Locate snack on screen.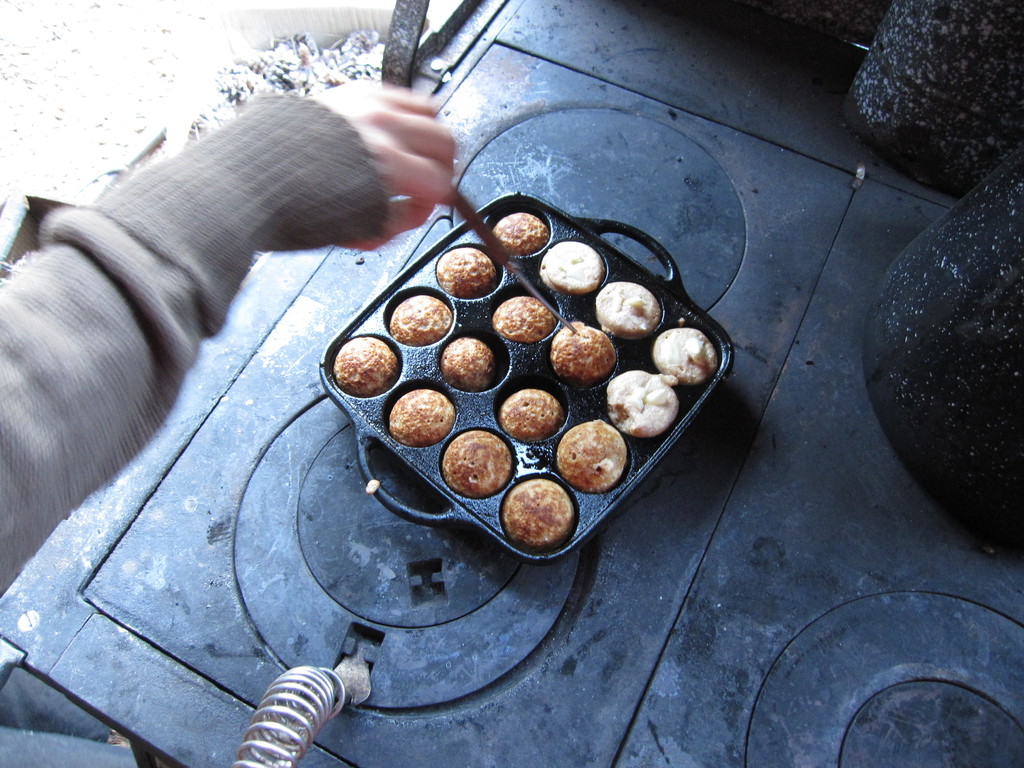
On screen at (492,294,558,341).
